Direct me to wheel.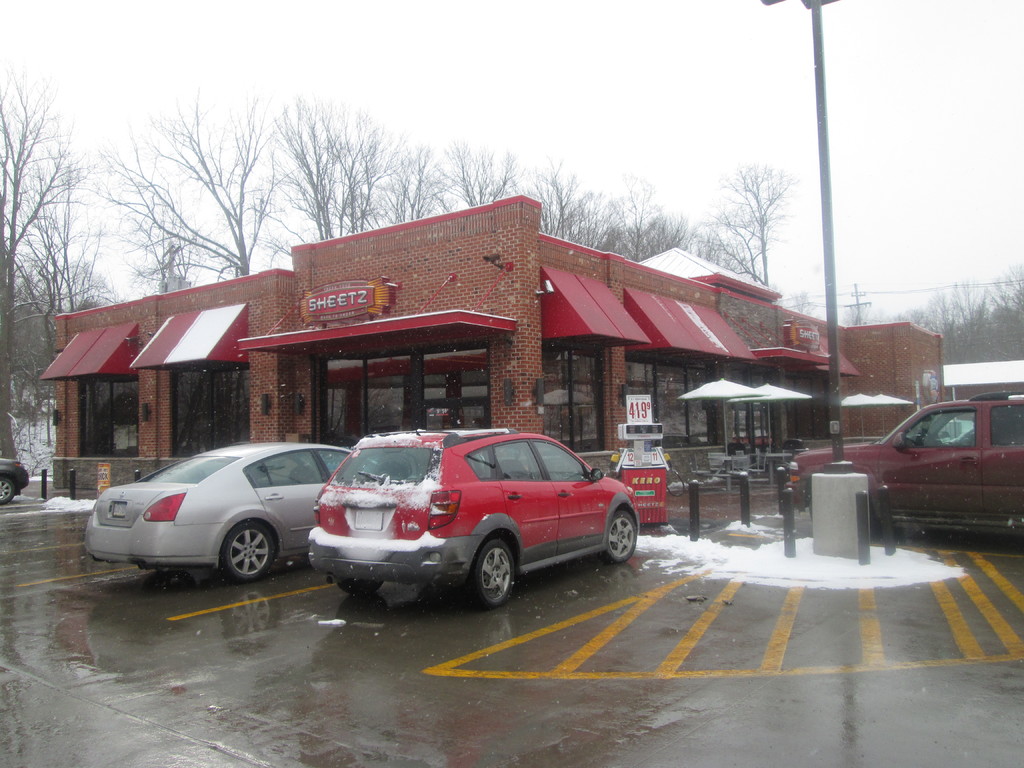
Direction: (x1=0, y1=472, x2=20, y2=506).
